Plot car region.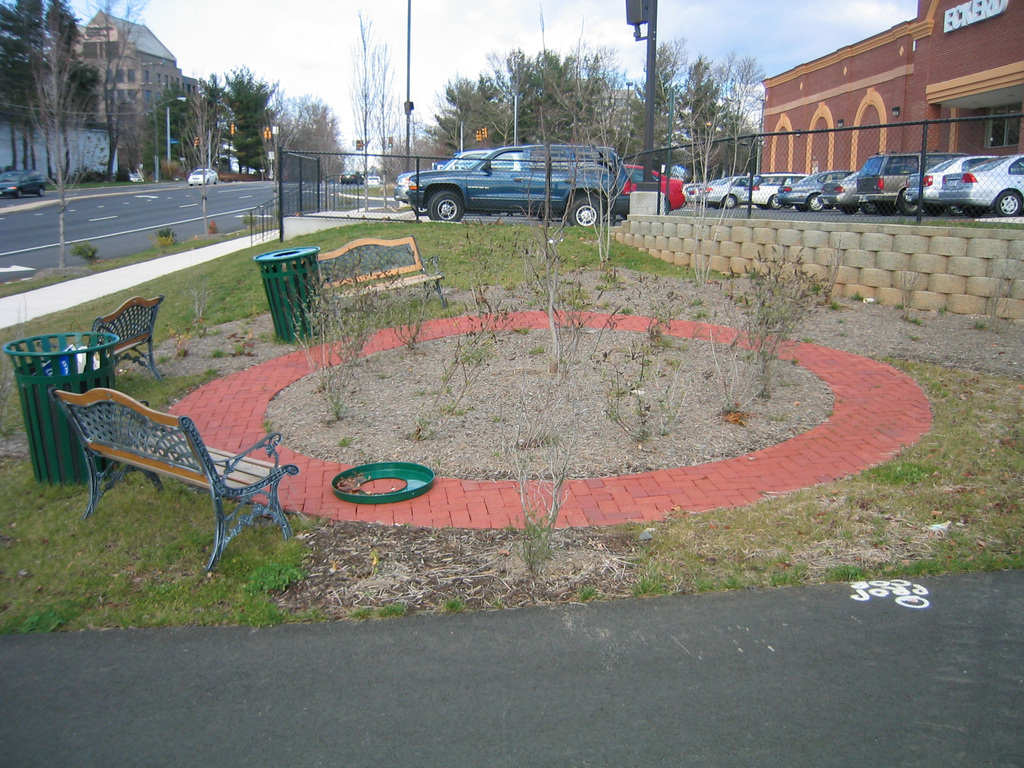
Plotted at (left=394, top=149, right=525, bottom=217).
